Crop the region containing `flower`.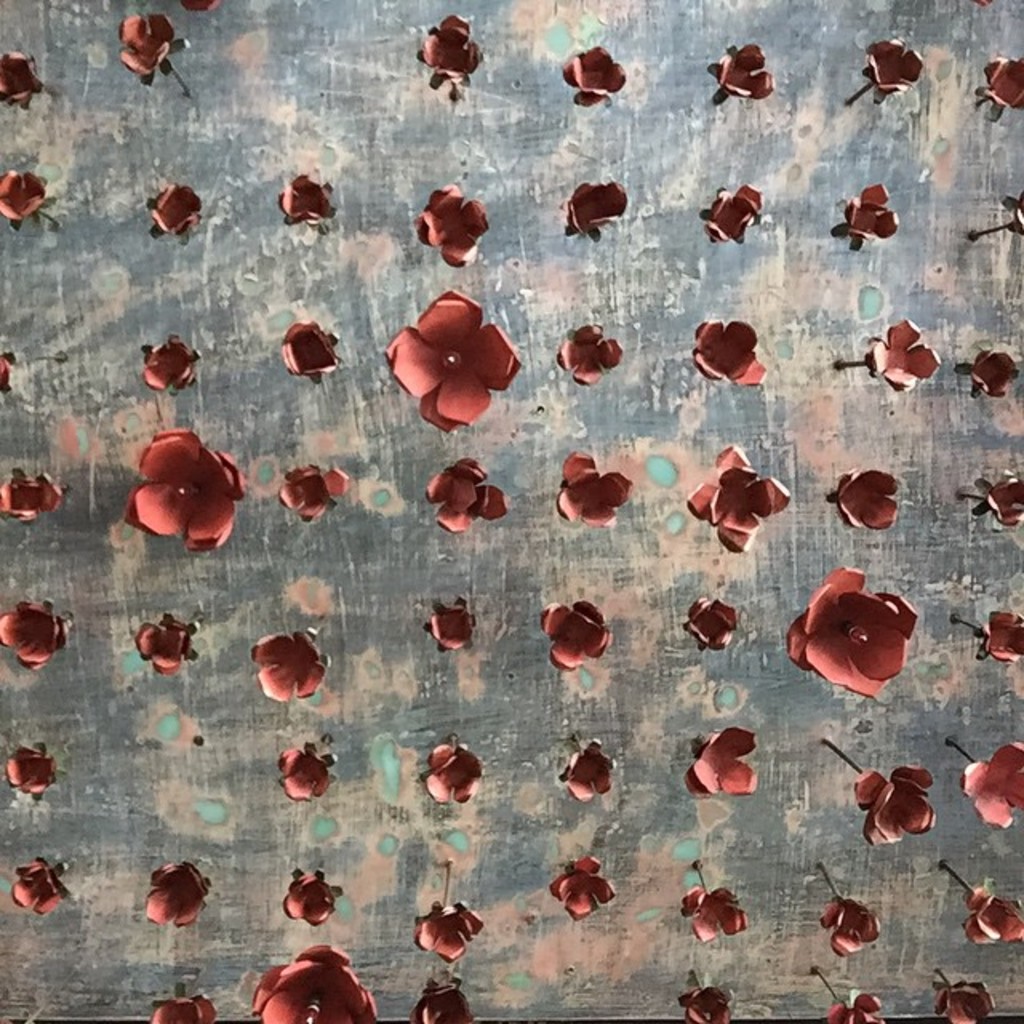
Crop region: rect(931, 979, 1002, 1022).
